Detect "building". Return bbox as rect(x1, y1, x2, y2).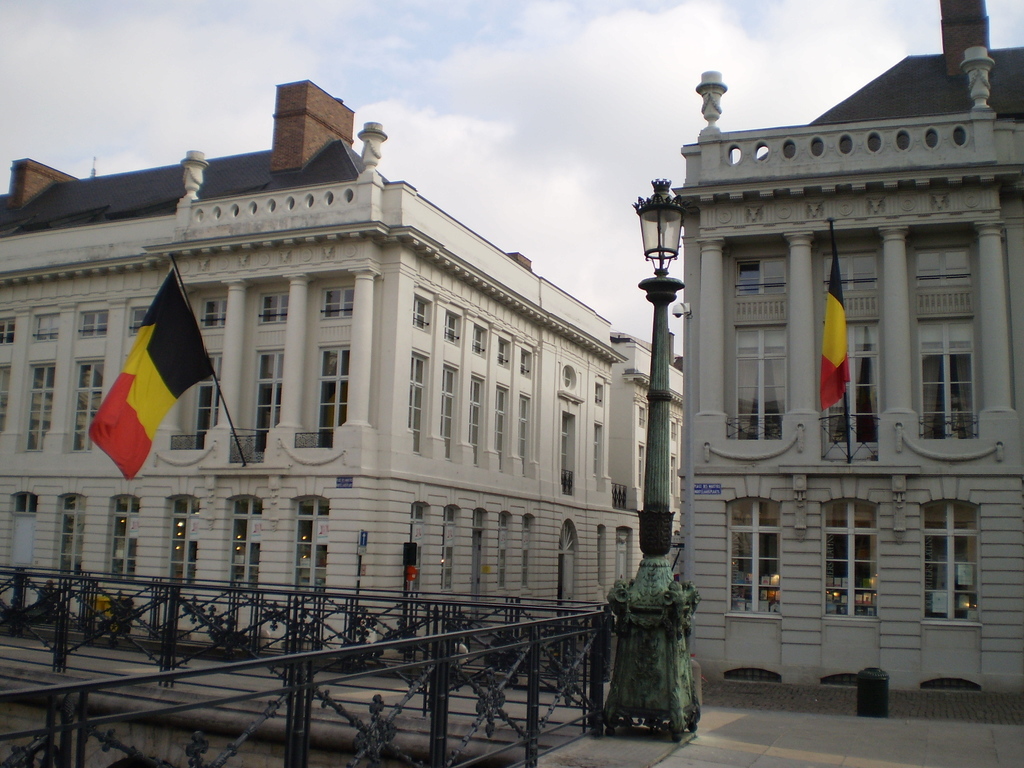
rect(694, 0, 1023, 739).
